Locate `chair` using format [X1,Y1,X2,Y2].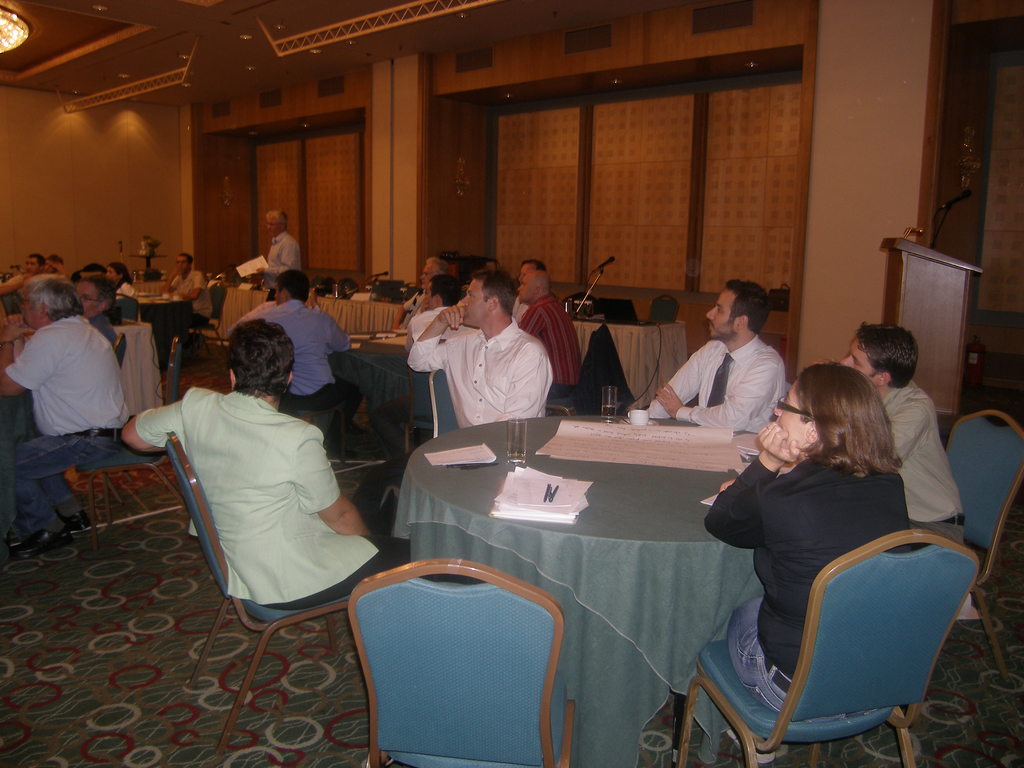
[690,477,967,760].
